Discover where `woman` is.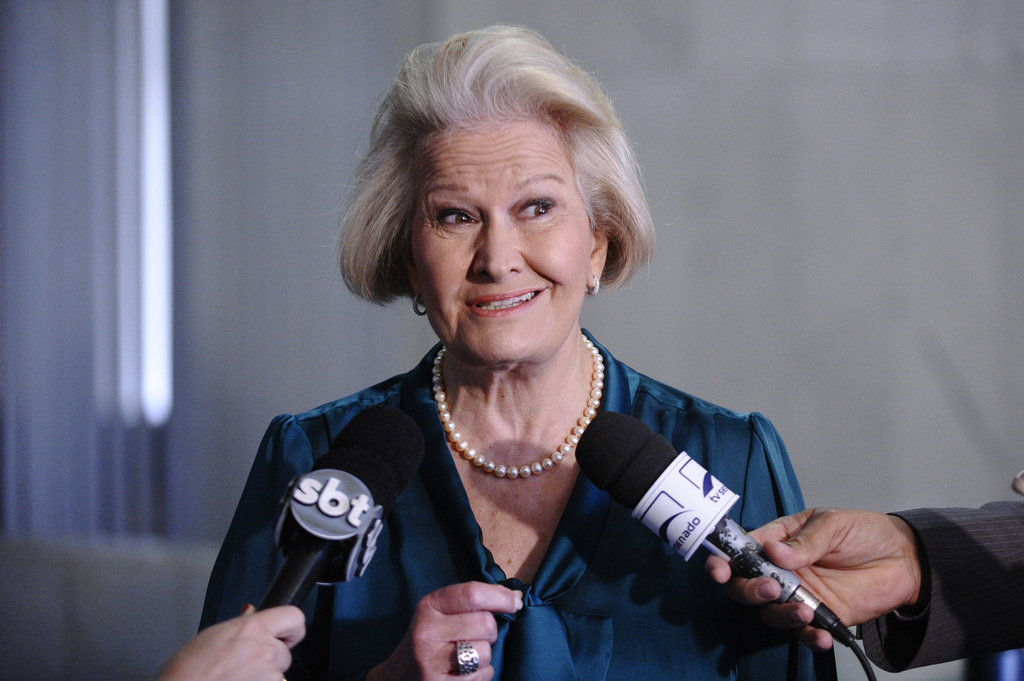
Discovered at select_region(208, 35, 813, 680).
